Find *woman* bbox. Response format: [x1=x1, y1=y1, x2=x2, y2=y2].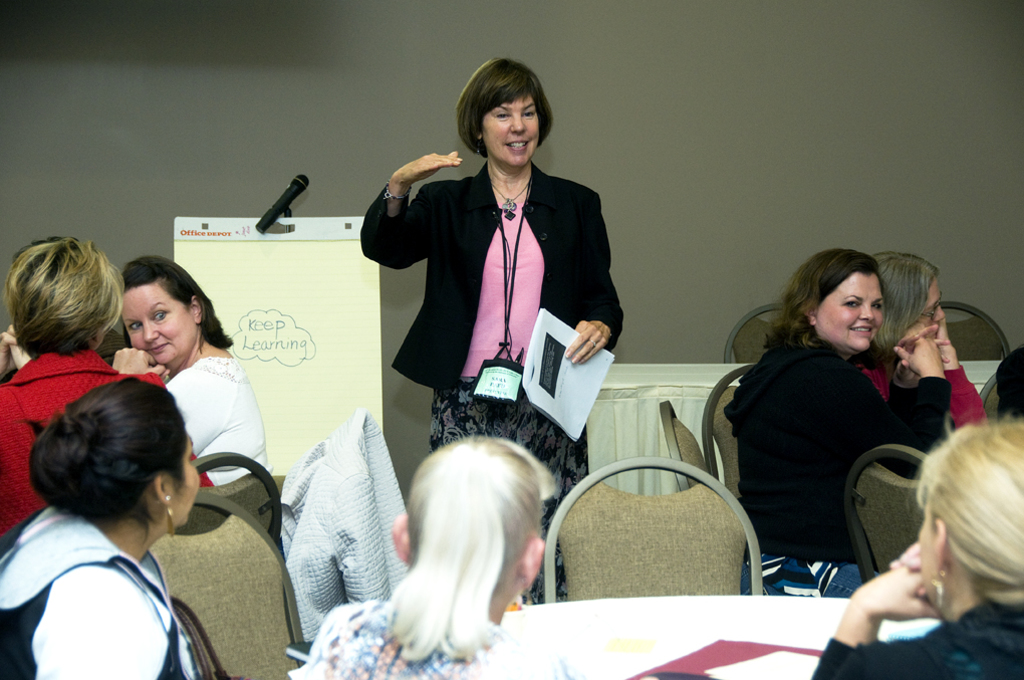
[x1=108, y1=252, x2=278, y2=499].
